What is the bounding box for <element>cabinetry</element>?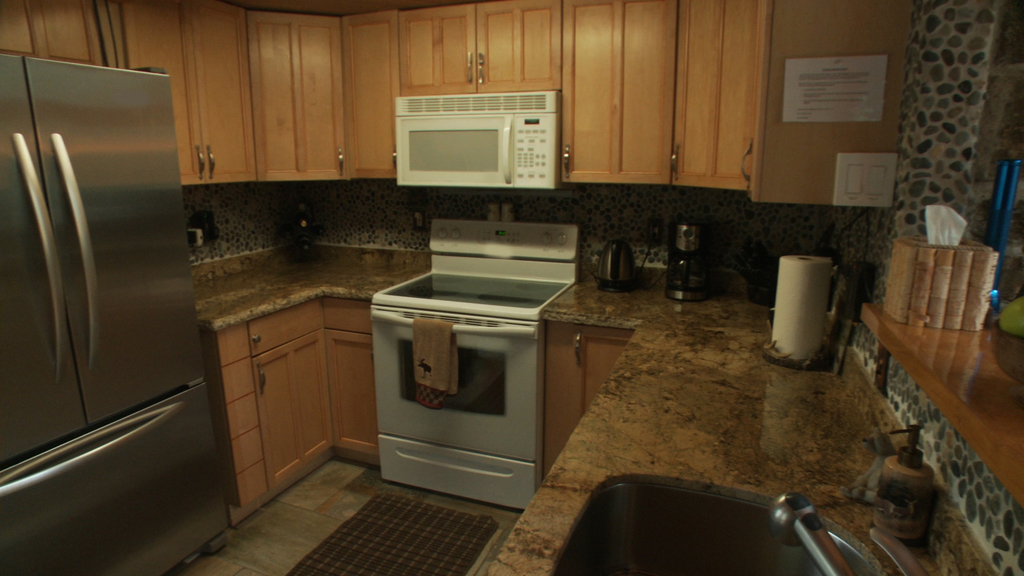
(196, 214, 392, 534).
